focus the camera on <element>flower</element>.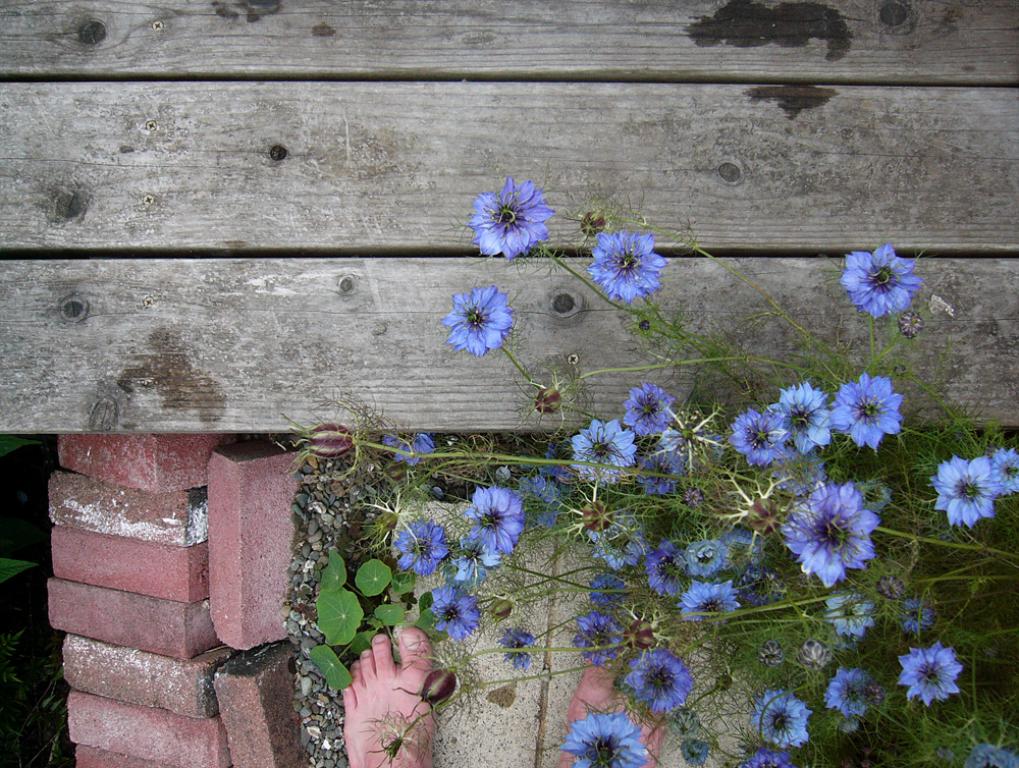
Focus region: {"x1": 425, "y1": 585, "x2": 481, "y2": 645}.
